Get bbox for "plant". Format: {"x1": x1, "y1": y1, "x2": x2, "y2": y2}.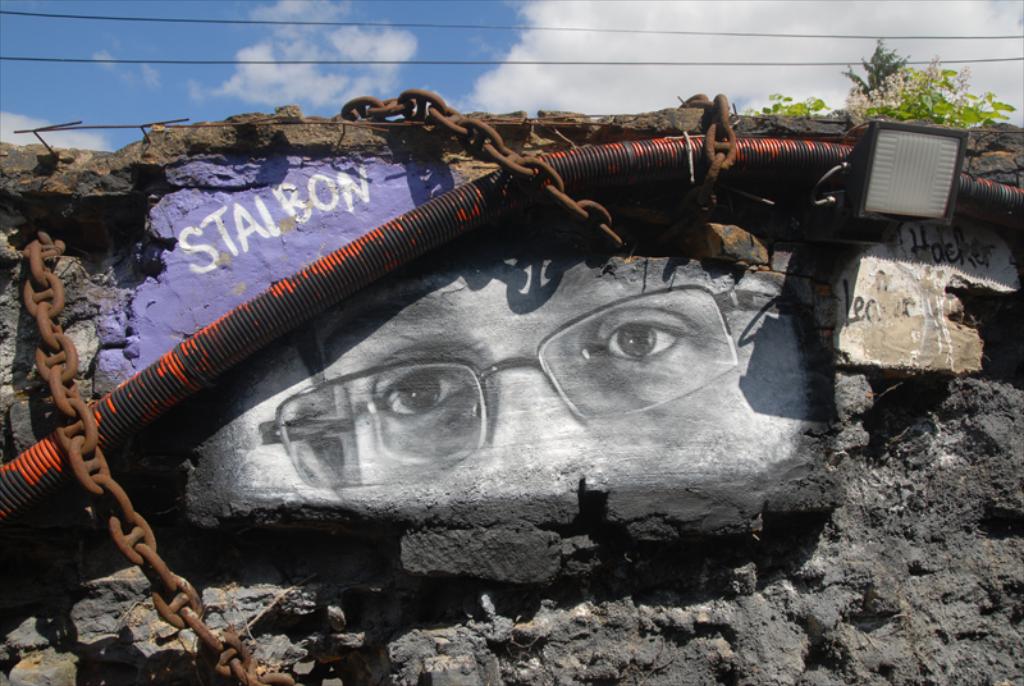
{"x1": 840, "y1": 36, "x2": 1023, "y2": 127}.
